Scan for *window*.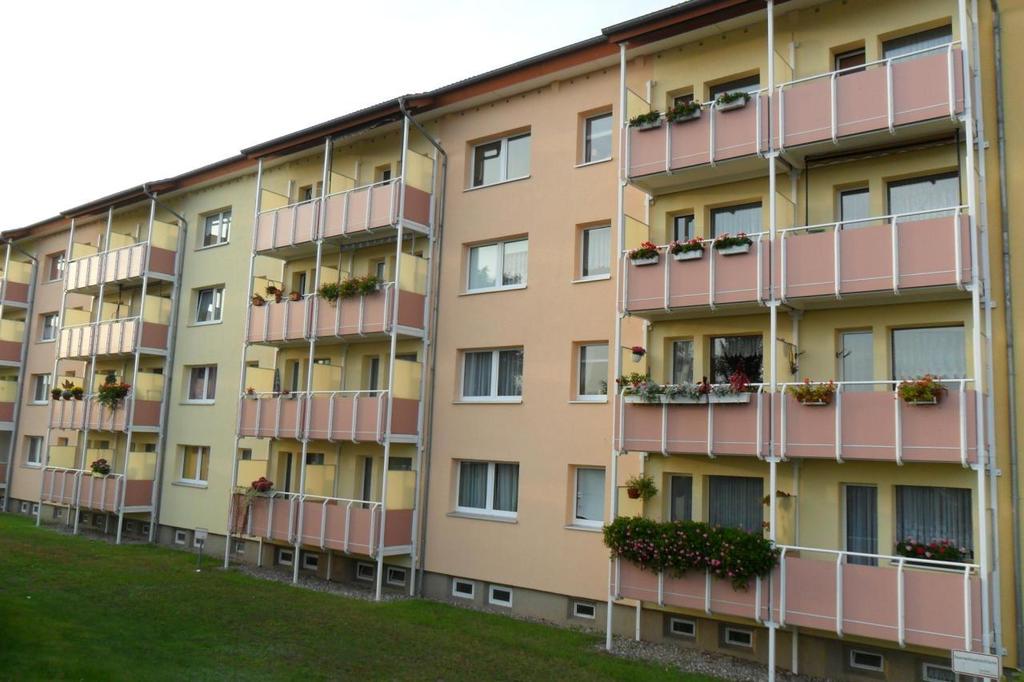
Scan result: bbox=[196, 287, 222, 325].
